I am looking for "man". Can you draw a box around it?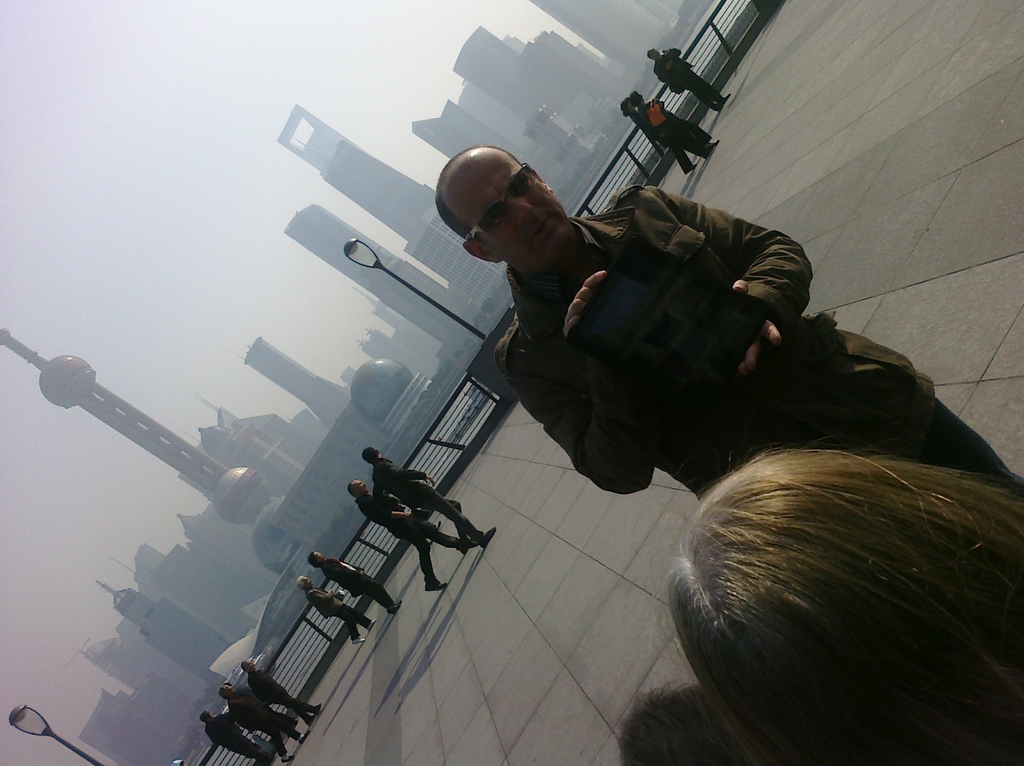
Sure, the bounding box is rect(292, 576, 380, 644).
